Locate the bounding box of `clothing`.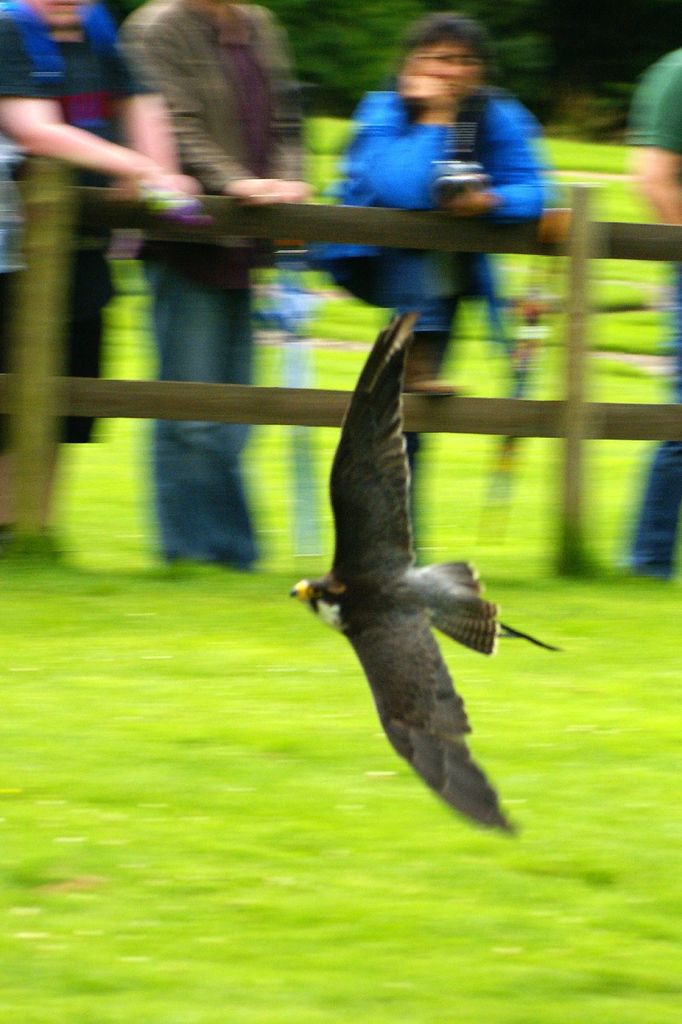
Bounding box: left=314, top=77, right=545, bottom=342.
